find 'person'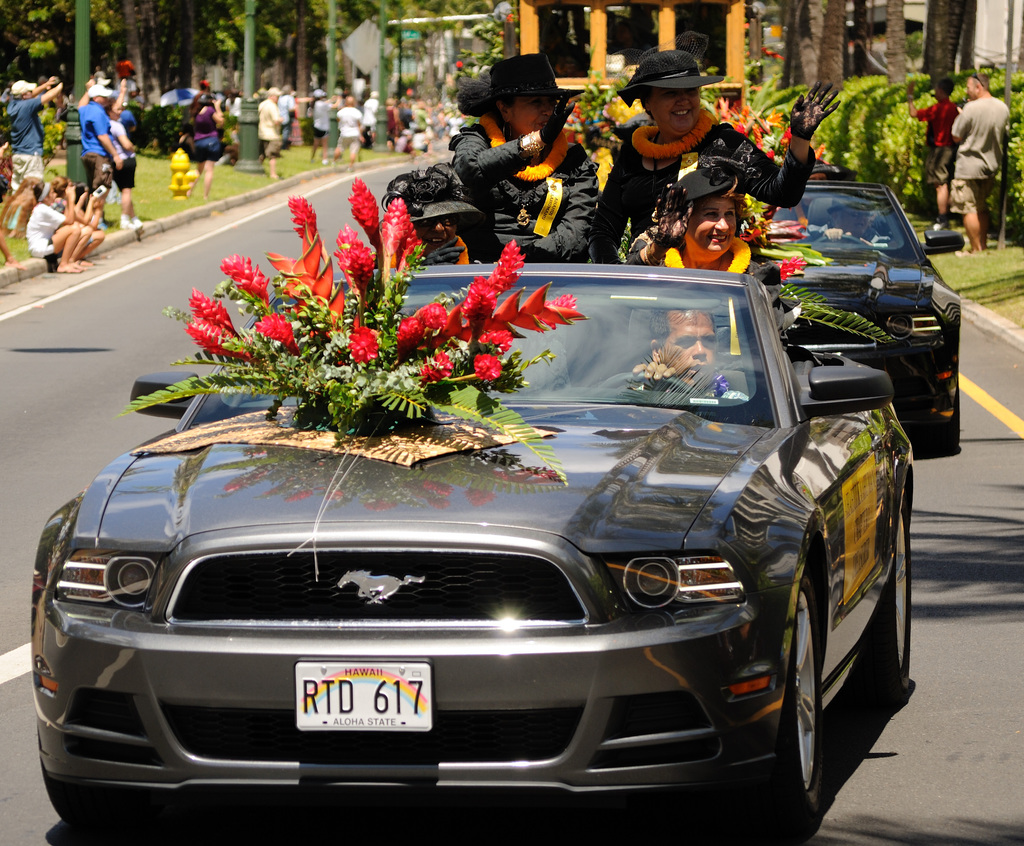
[left=904, top=71, right=957, bottom=236]
